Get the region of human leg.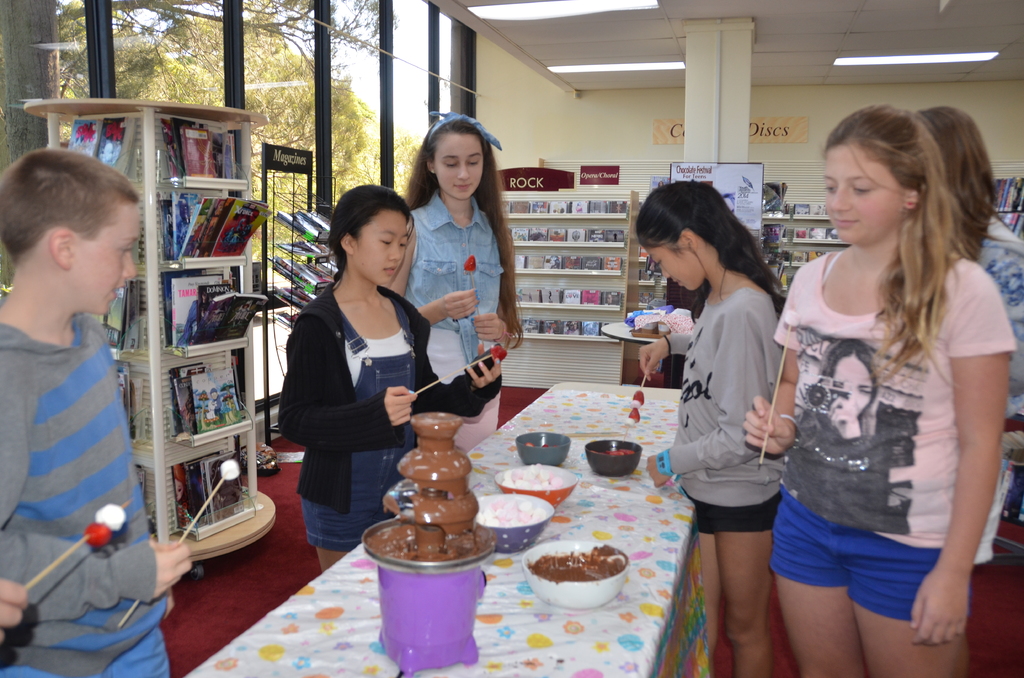
{"x1": 761, "y1": 496, "x2": 860, "y2": 677}.
